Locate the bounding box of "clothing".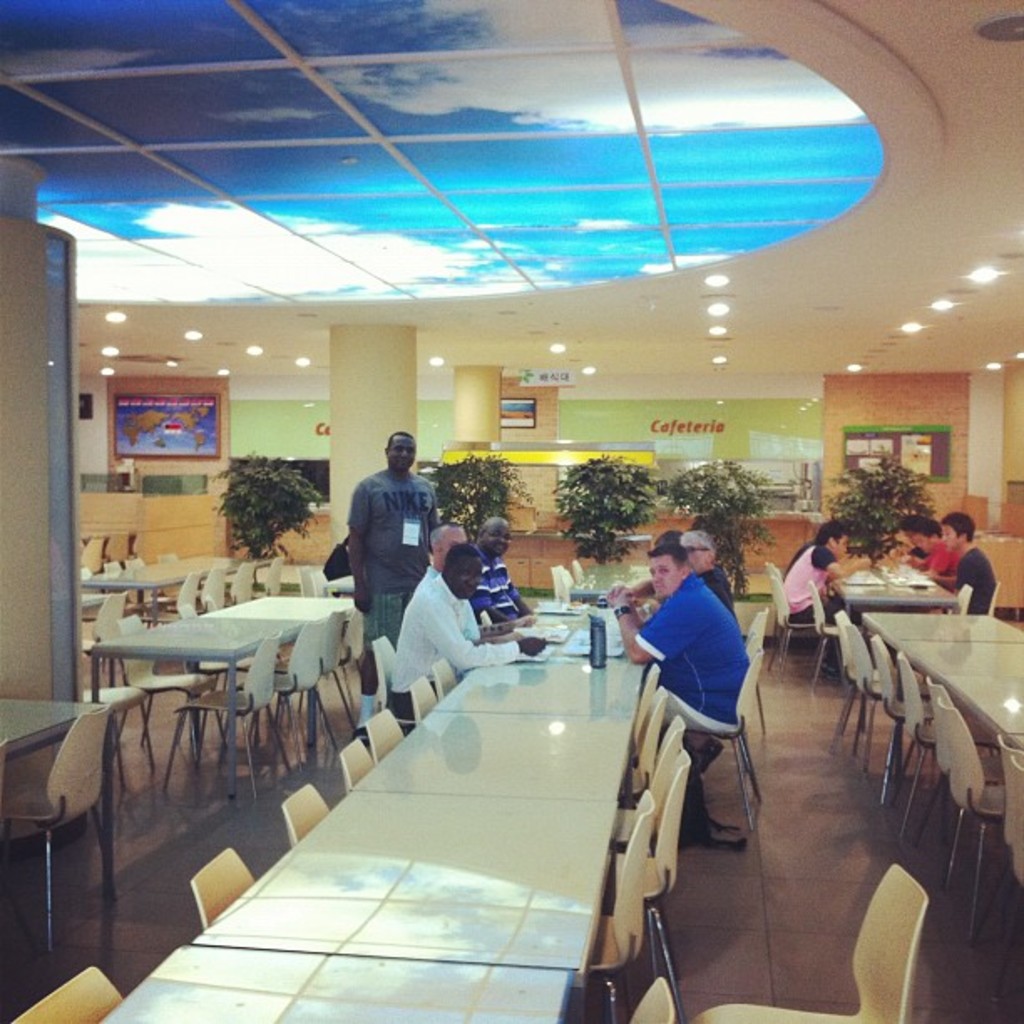
Bounding box: (x1=629, y1=571, x2=748, y2=775).
